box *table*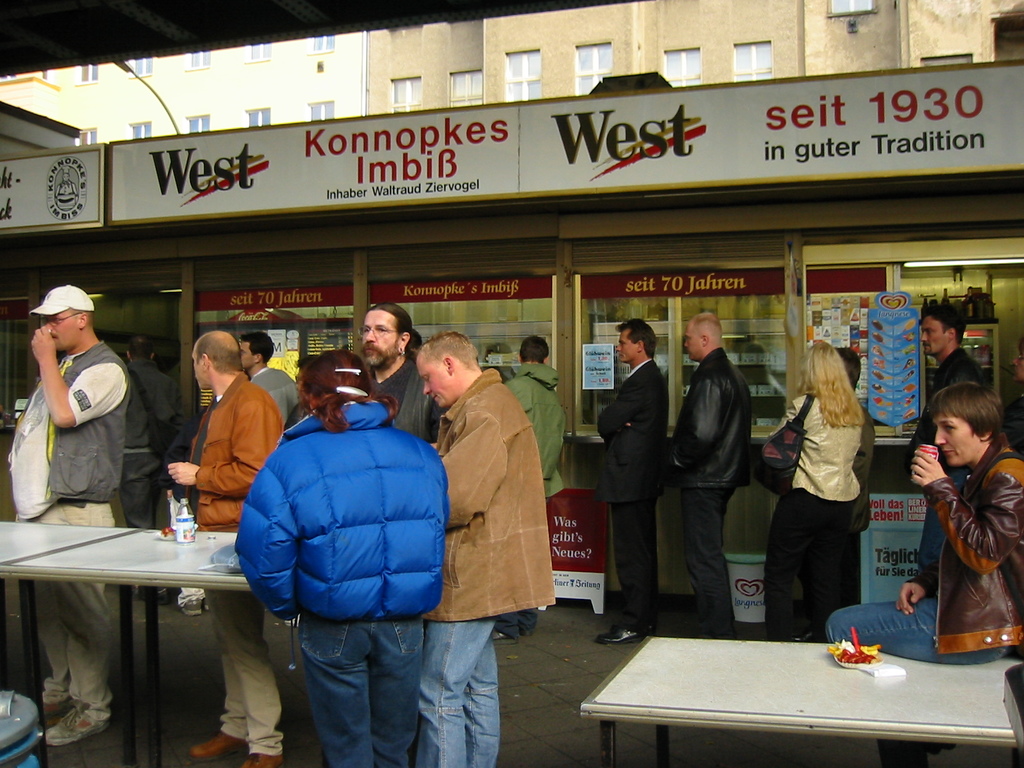
(573,634,1023,765)
